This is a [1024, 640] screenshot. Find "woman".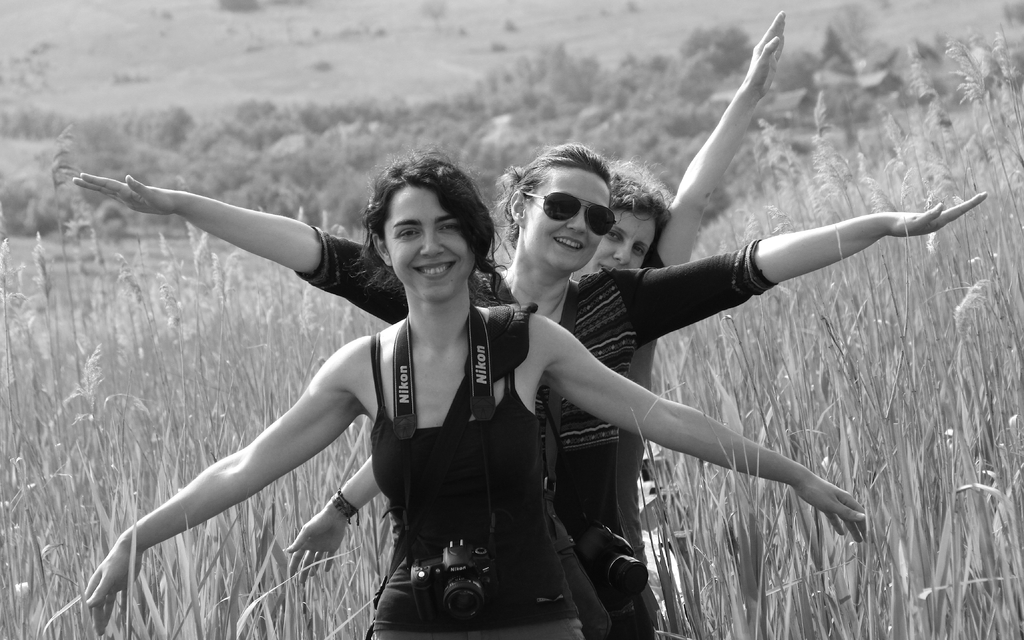
Bounding box: box(82, 145, 868, 639).
